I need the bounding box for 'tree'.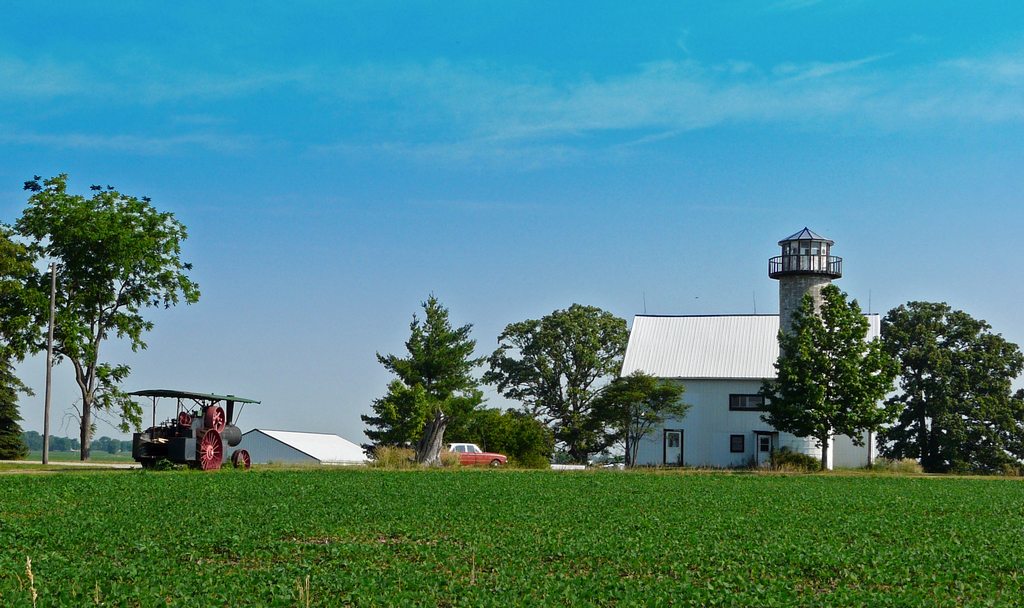
Here it is: [756, 279, 888, 476].
